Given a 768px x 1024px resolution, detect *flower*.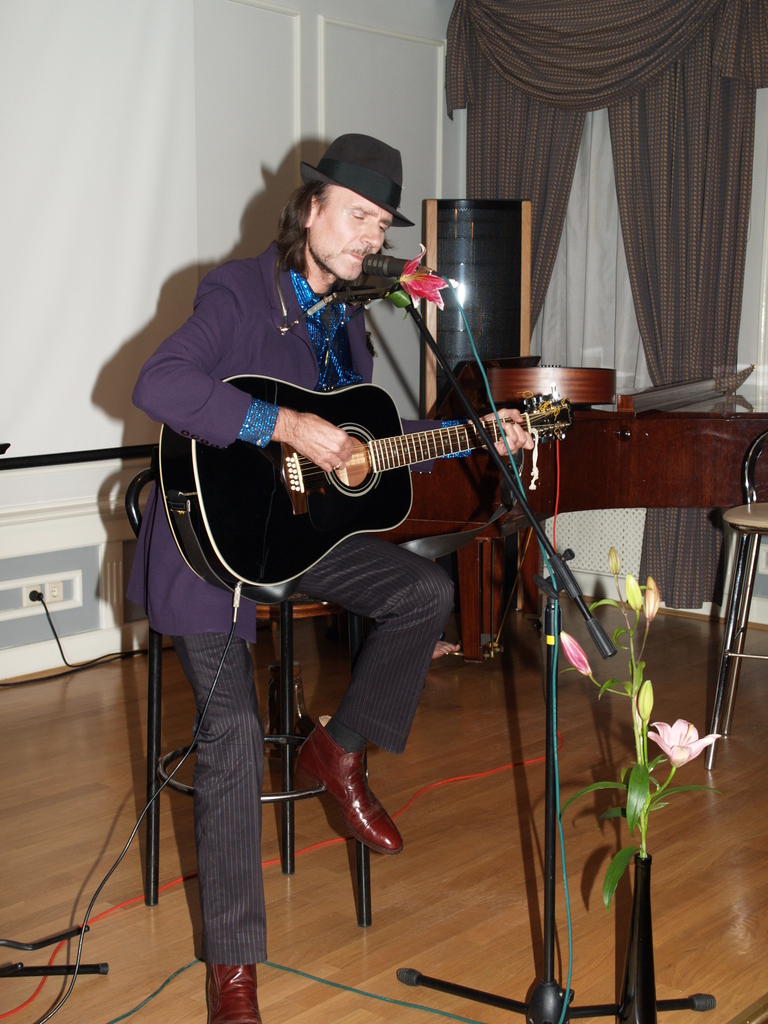
<box>641,576,662,621</box>.
